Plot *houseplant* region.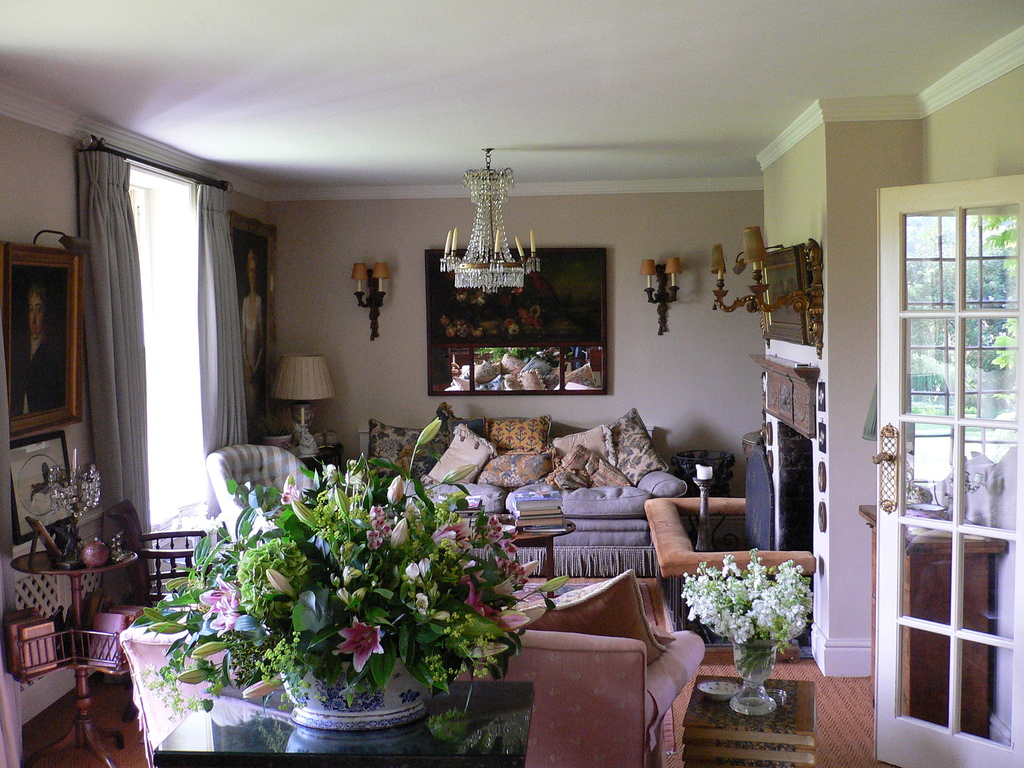
Plotted at (126,412,574,735).
